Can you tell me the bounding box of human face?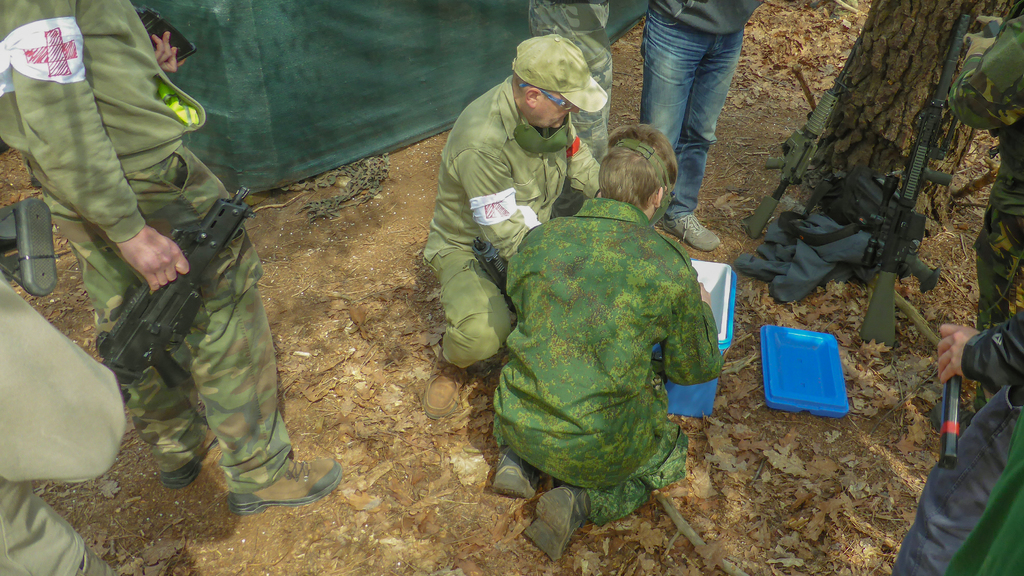
536, 90, 579, 128.
